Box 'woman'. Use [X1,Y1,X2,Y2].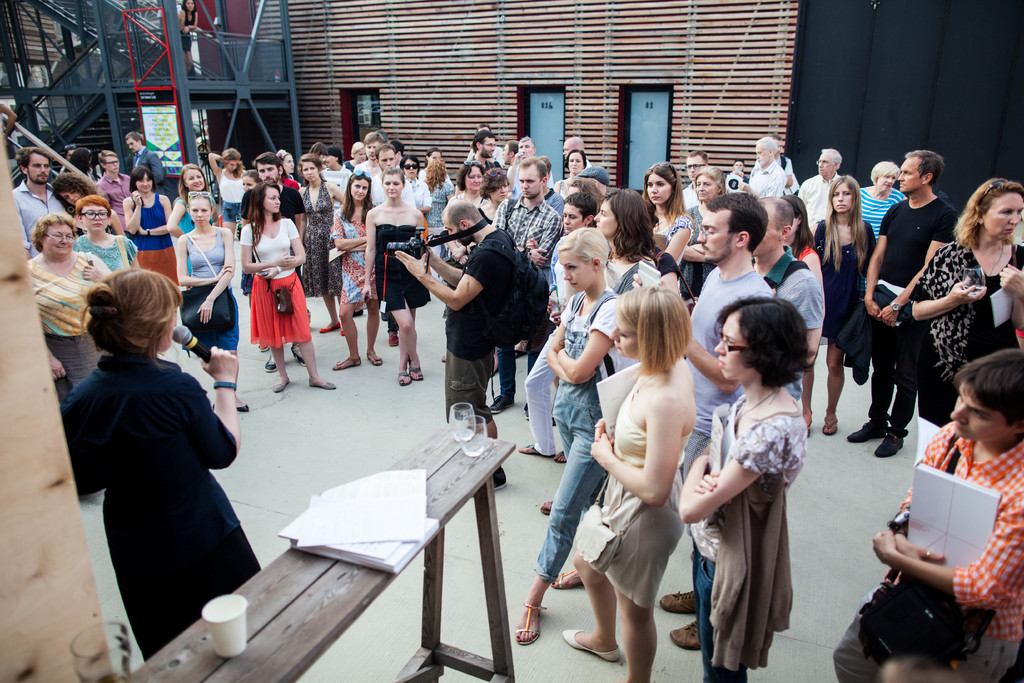
[676,294,810,682].
